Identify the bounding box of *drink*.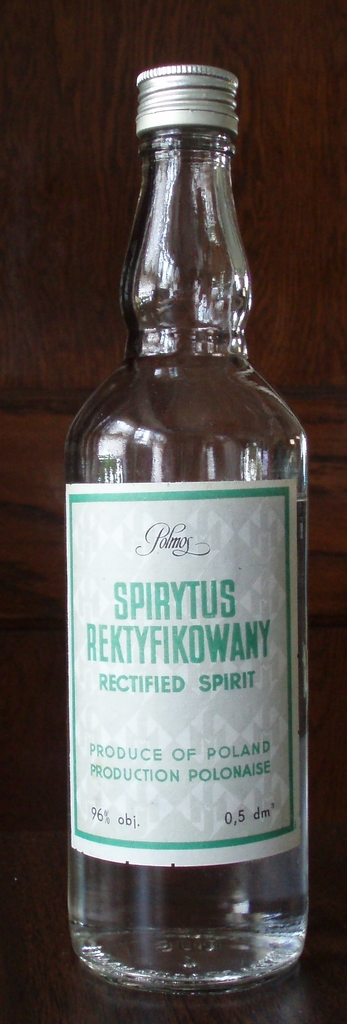
box(65, 61, 291, 1012).
